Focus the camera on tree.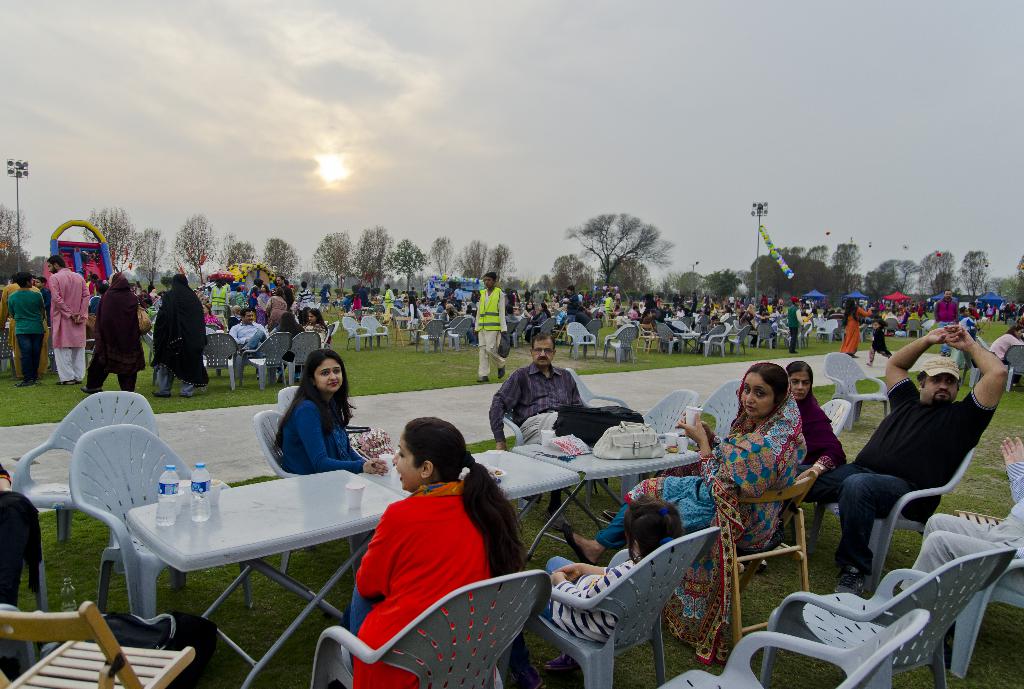
Focus region: Rect(742, 242, 826, 305).
